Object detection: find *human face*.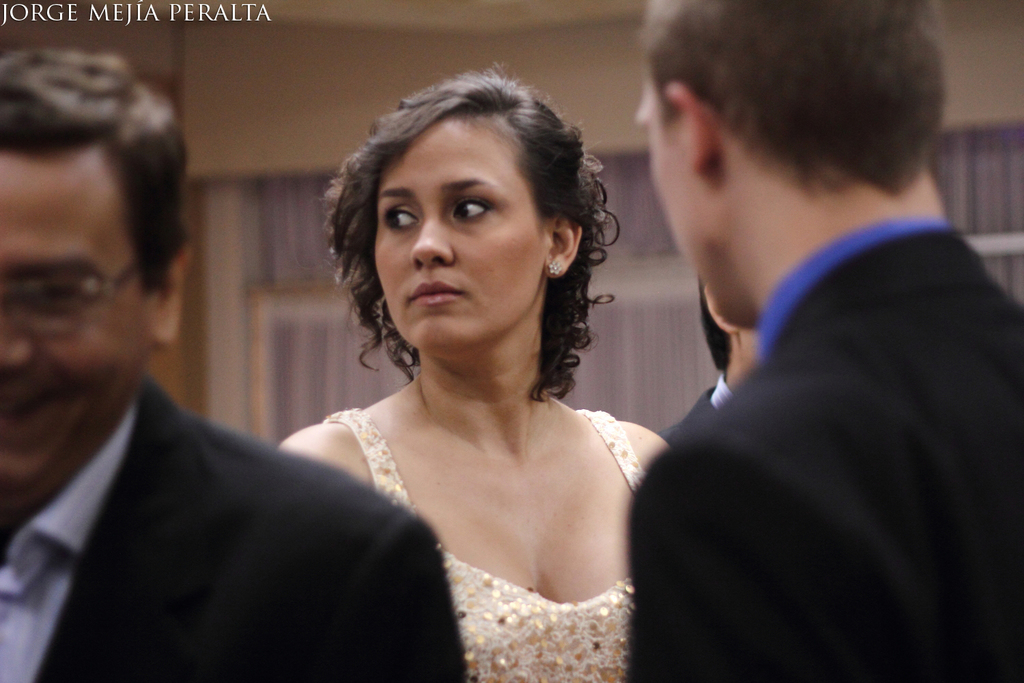
bbox(634, 76, 722, 324).
